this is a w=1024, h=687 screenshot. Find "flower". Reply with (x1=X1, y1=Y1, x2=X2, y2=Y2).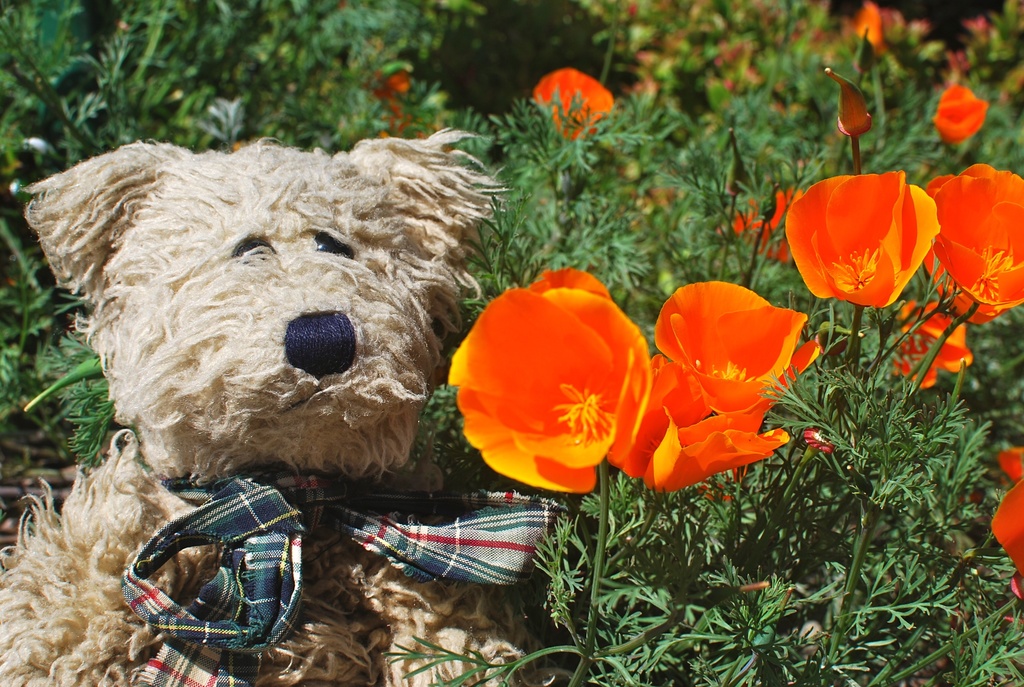
(x1=922, y1=161, x2=1023, y2=325).
